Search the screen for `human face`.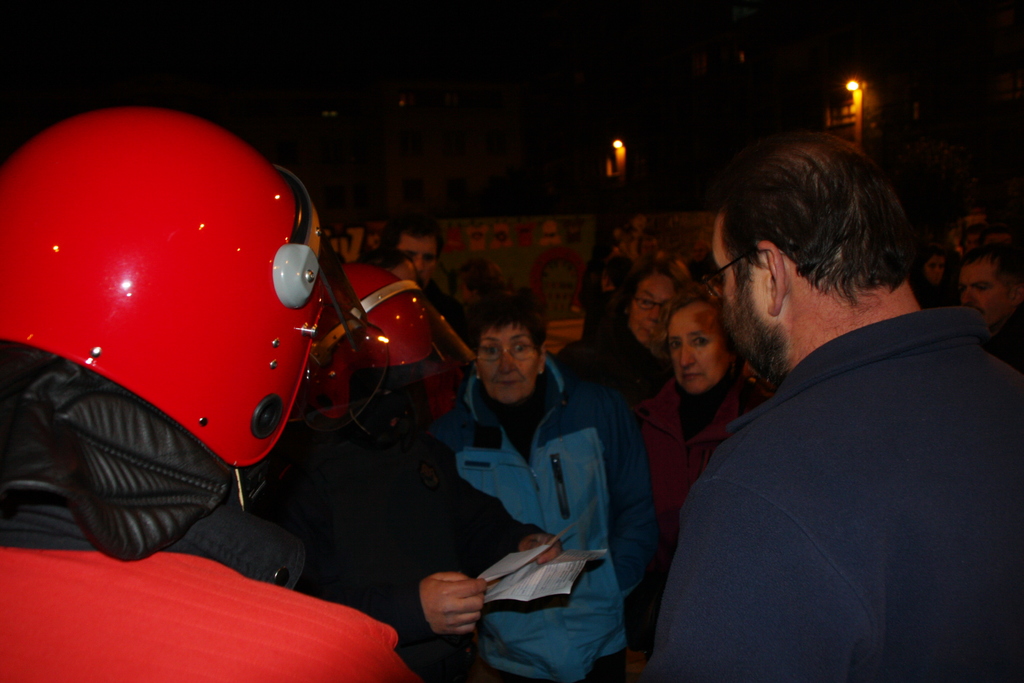
Found at [x1=401, y1=236, x2=431, y2=276].
